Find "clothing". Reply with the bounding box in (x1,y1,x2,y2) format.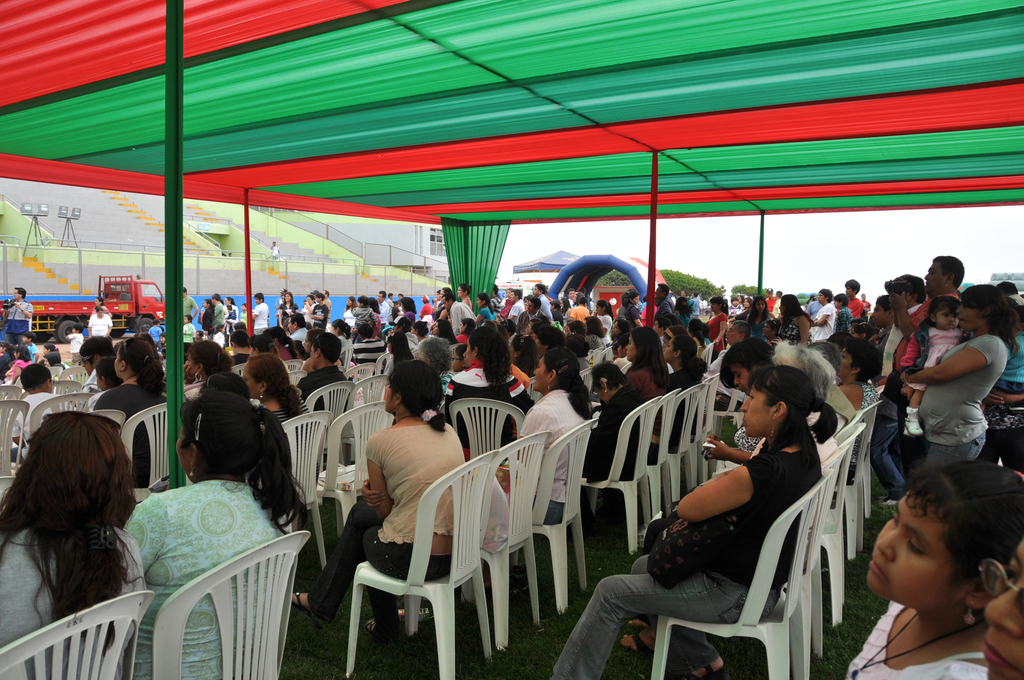
(68,333,81,359).
